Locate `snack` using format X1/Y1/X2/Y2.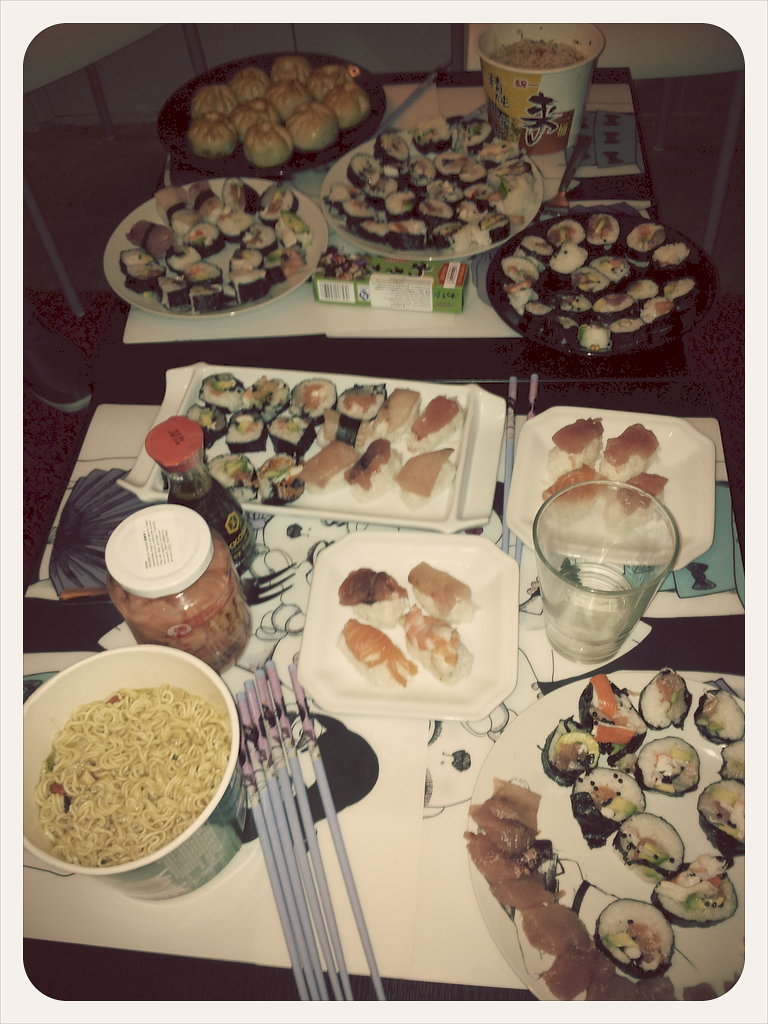
493/206/699/355.
